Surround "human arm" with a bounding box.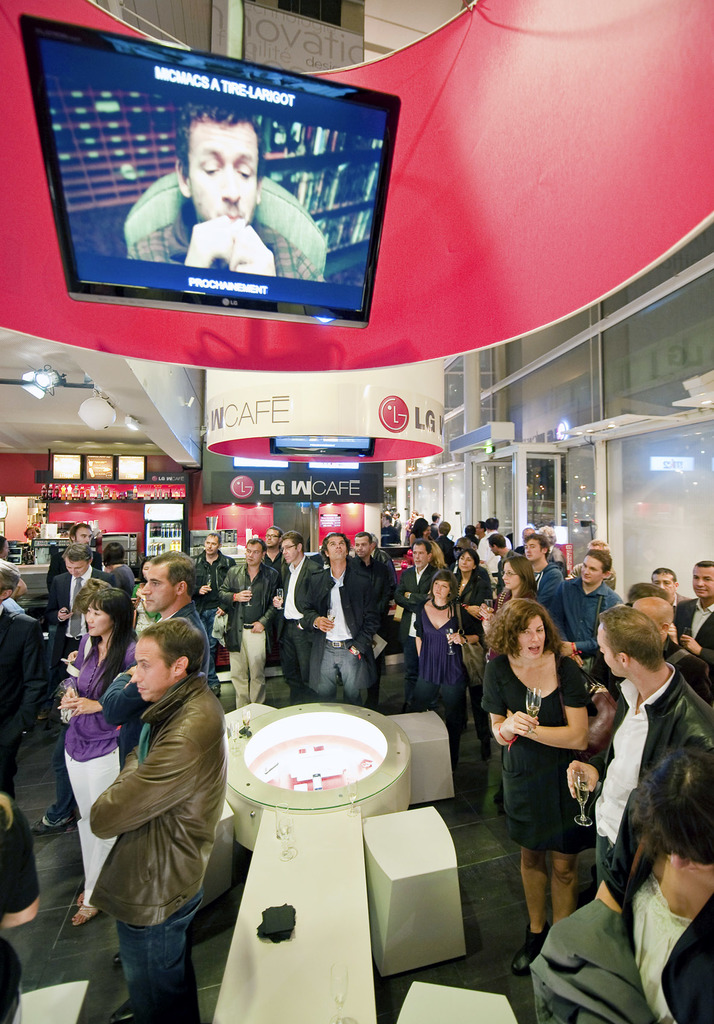
crop(51, 614, 96, 734).
